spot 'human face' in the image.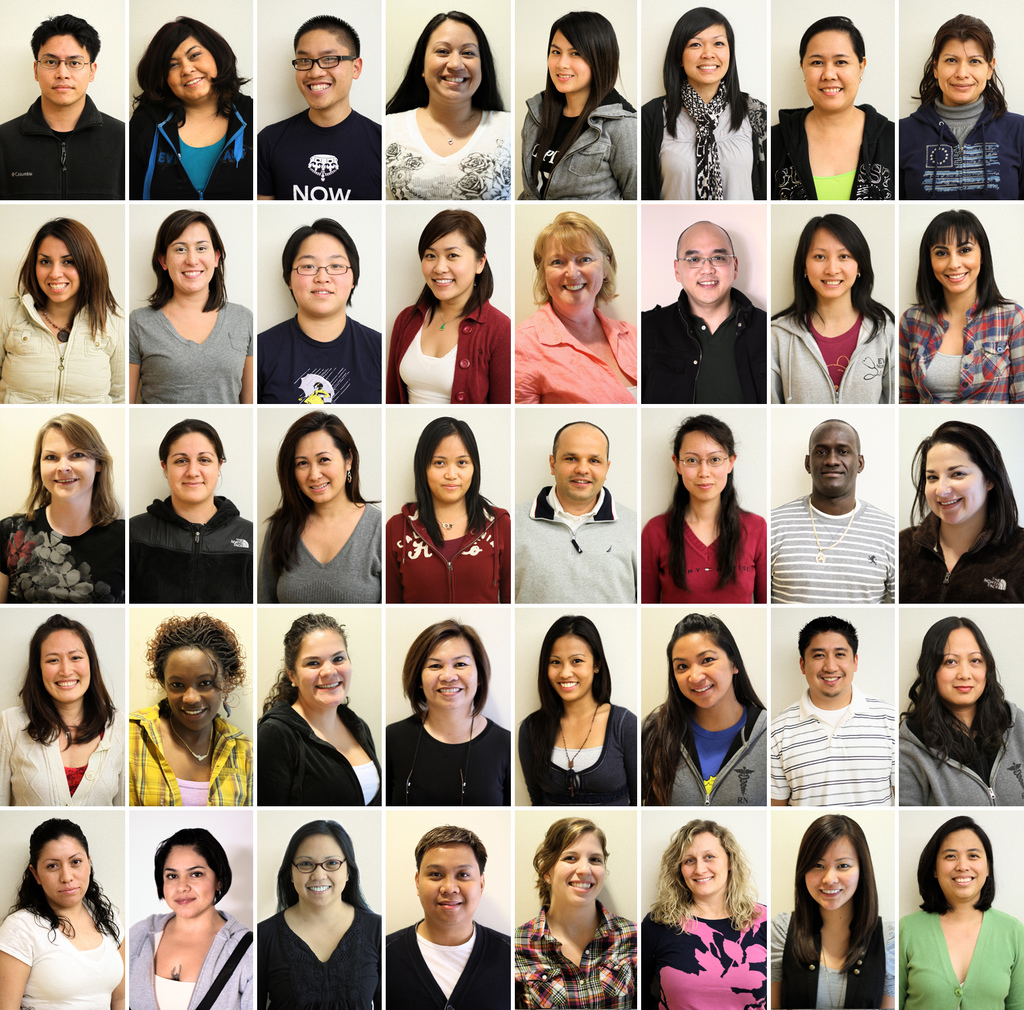
'human face' found at (292, 430, 349, 503).
